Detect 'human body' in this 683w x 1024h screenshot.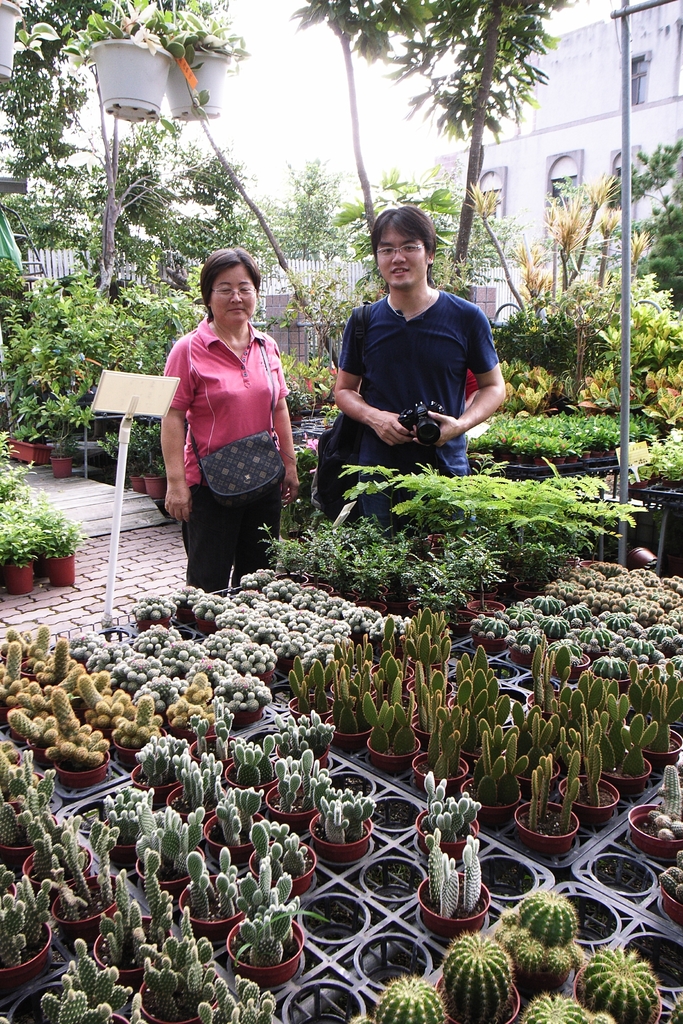
Detection: x1=325, y1=204, x2=507, y2=557.
